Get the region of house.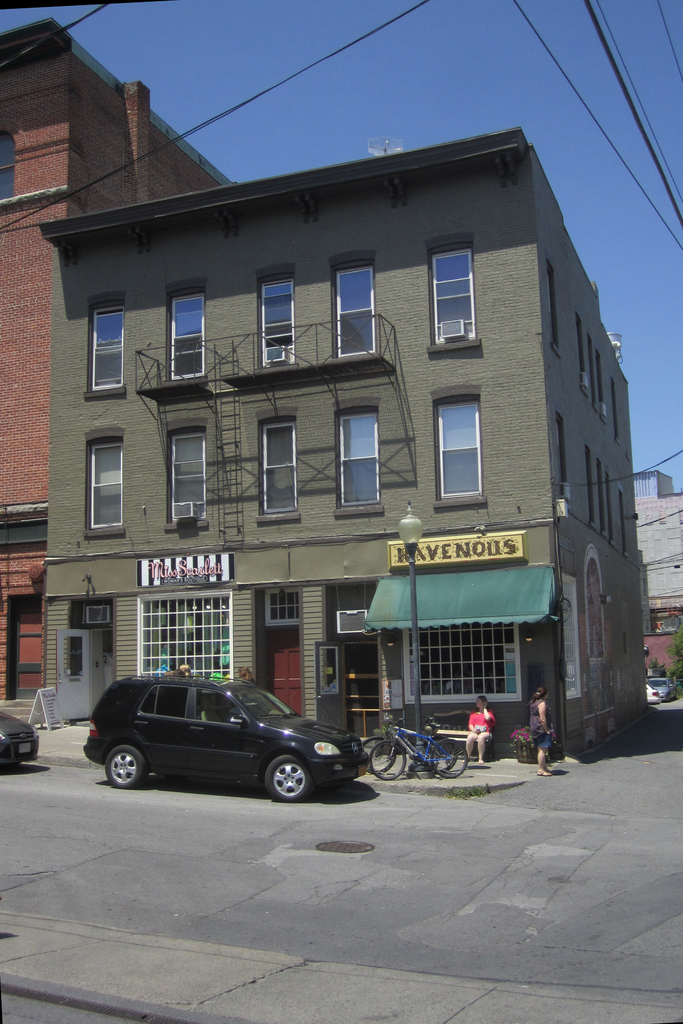
l=28, t=134, r=653, b=755.
